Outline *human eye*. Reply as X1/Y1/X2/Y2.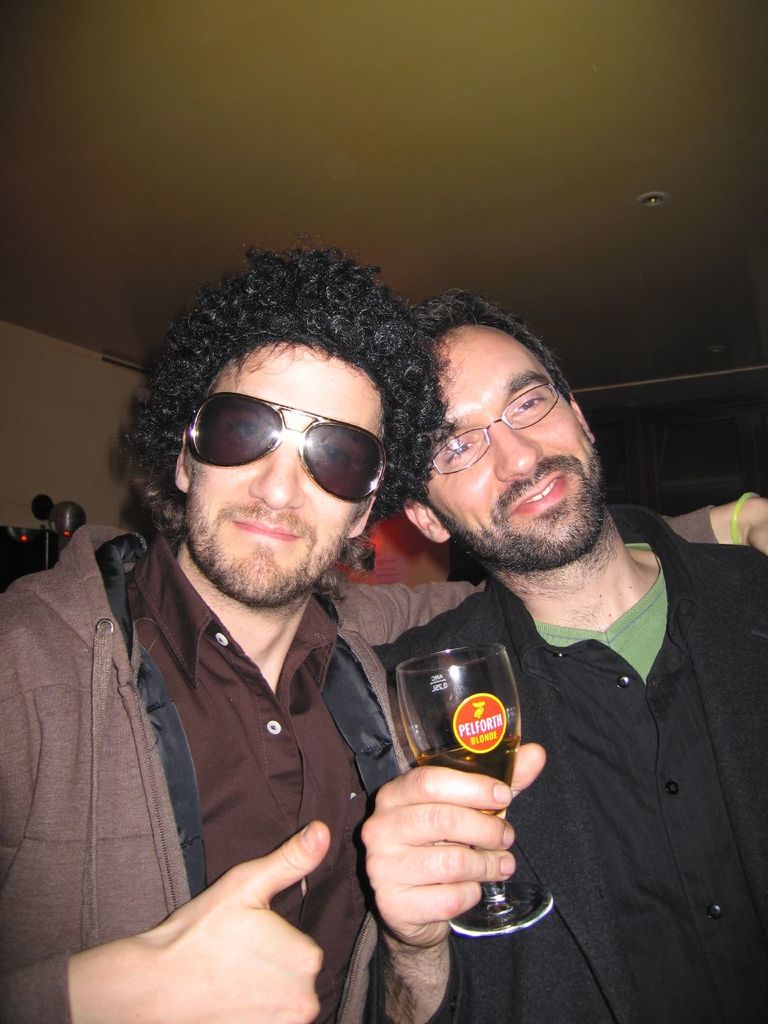
436/442/478/462.
